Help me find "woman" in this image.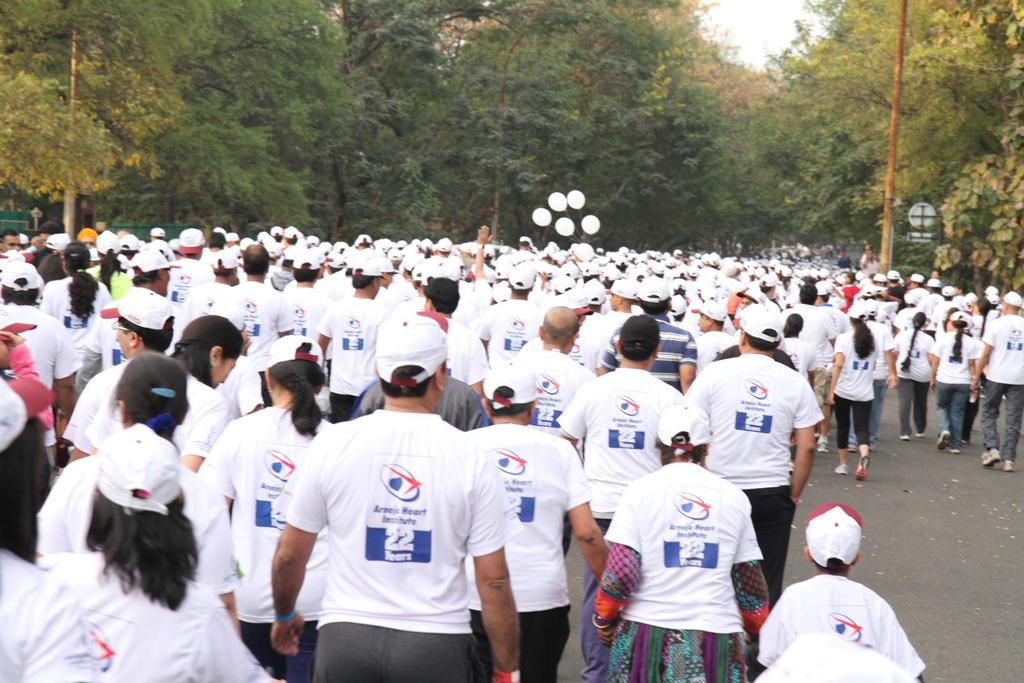
Found it: x1=57, y1=301, x2=250, y2=472.
